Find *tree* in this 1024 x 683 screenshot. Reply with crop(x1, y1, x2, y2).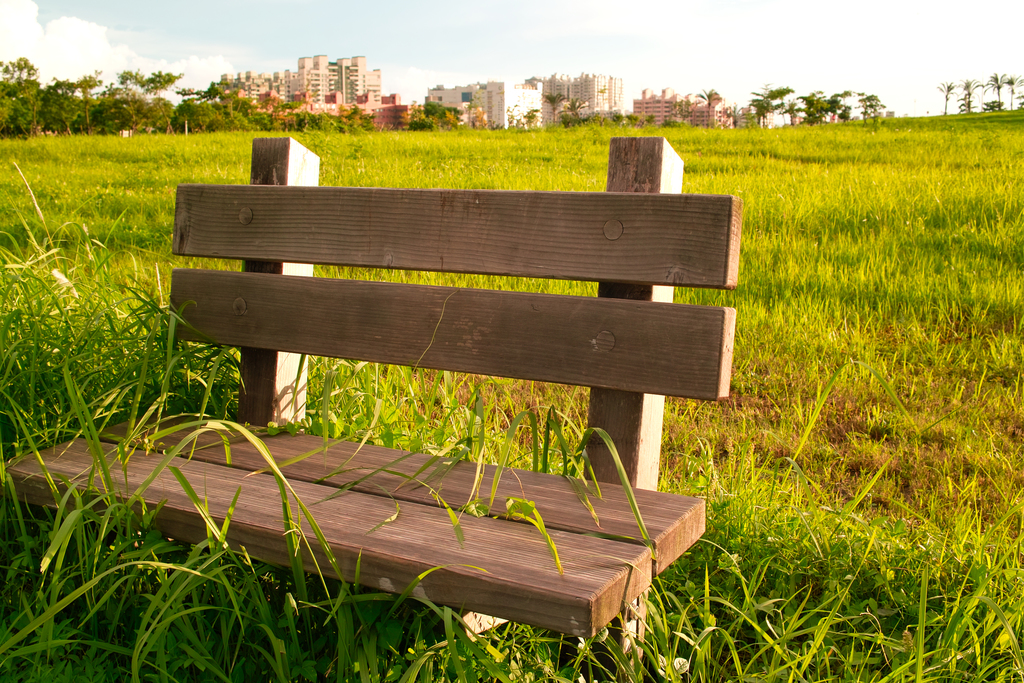
crop(72, 73, 105, 129).
